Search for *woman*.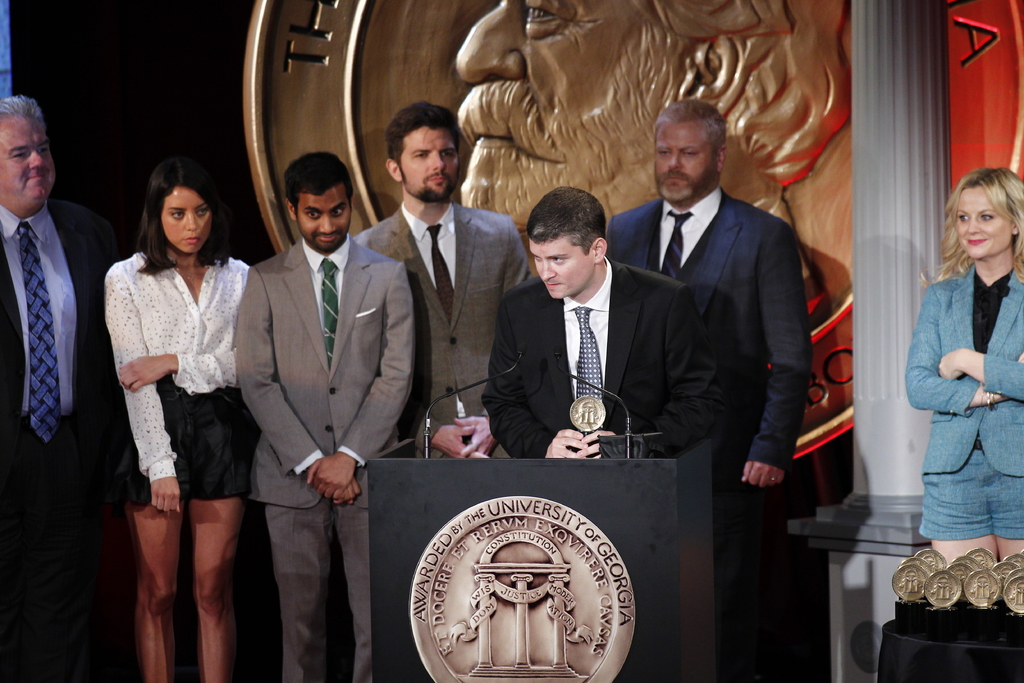
Found at locate(904, 165, 1023, 563).
